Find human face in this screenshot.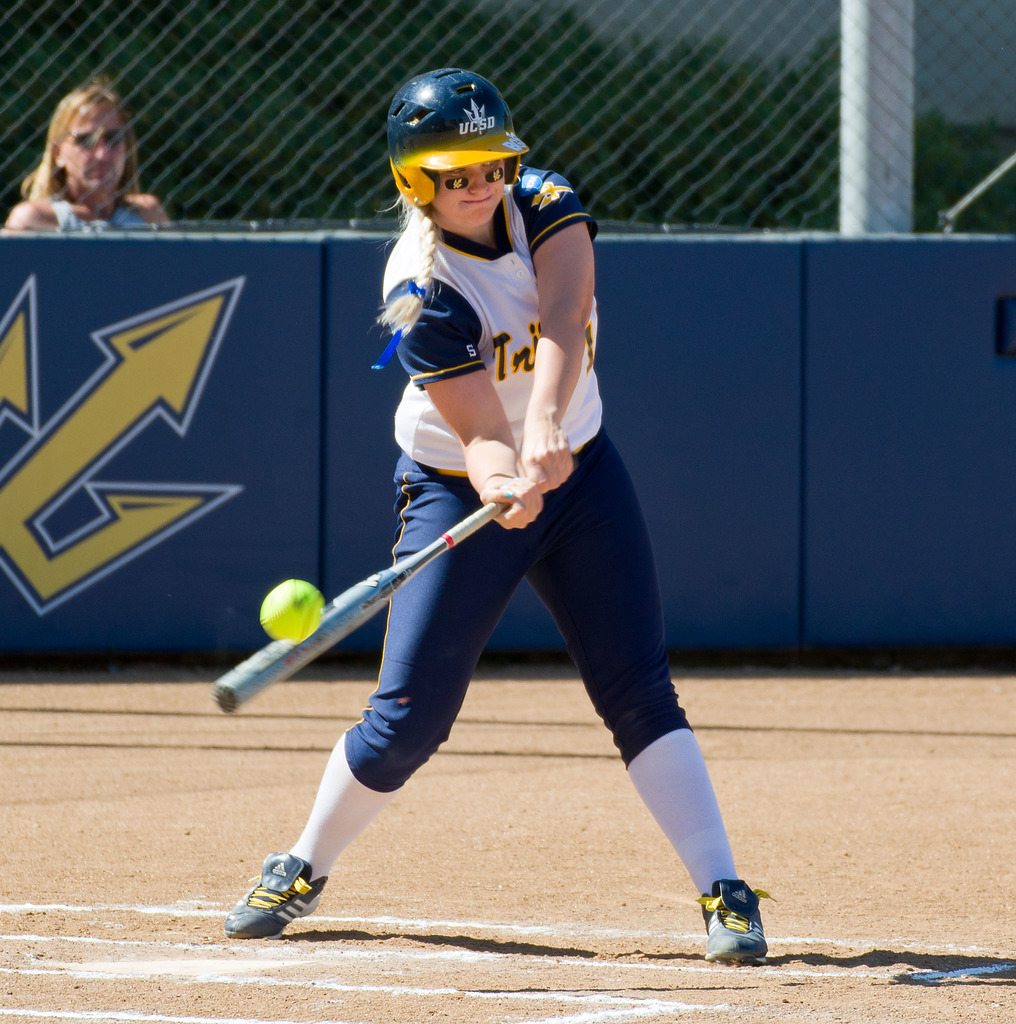
The bounding box for human face is {"x1": 443, "y1": 161, "x2": 518, "y2": 234}.
